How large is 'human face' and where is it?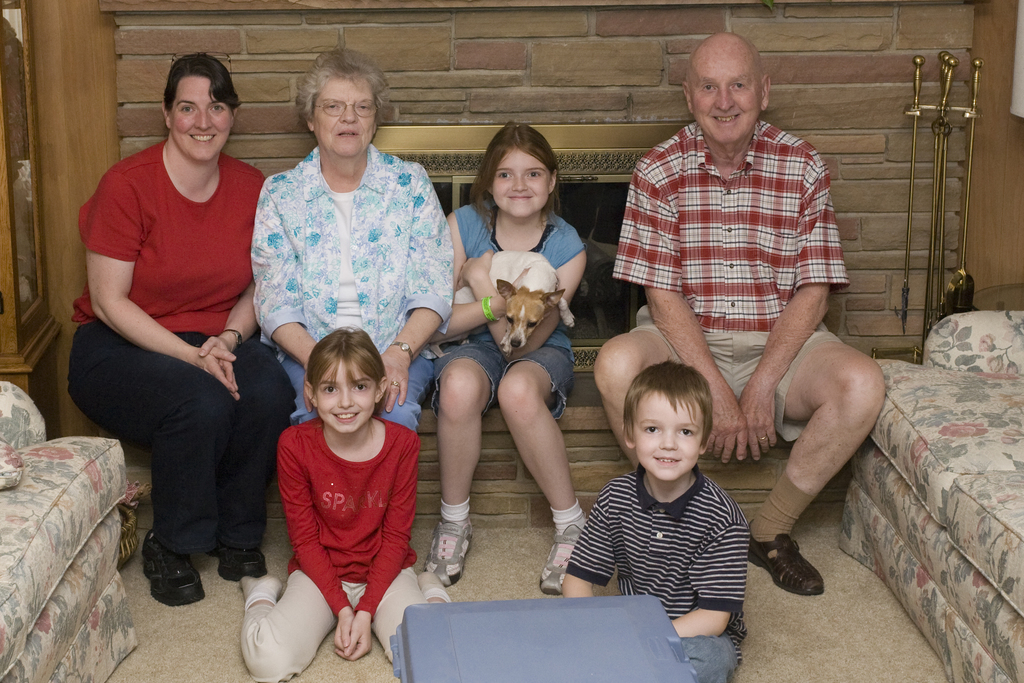
Bounding box: (x1=312, y1=77, x2=380, y2=162).
